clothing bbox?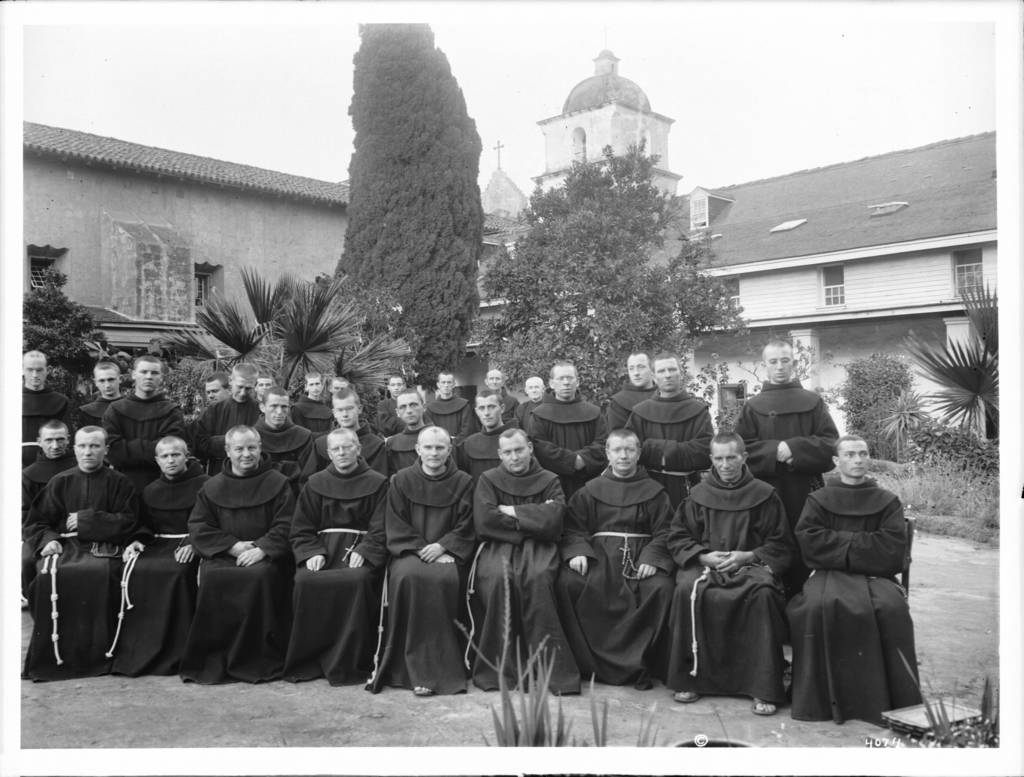
x1=460 y1=454 x2=596 y2=701
